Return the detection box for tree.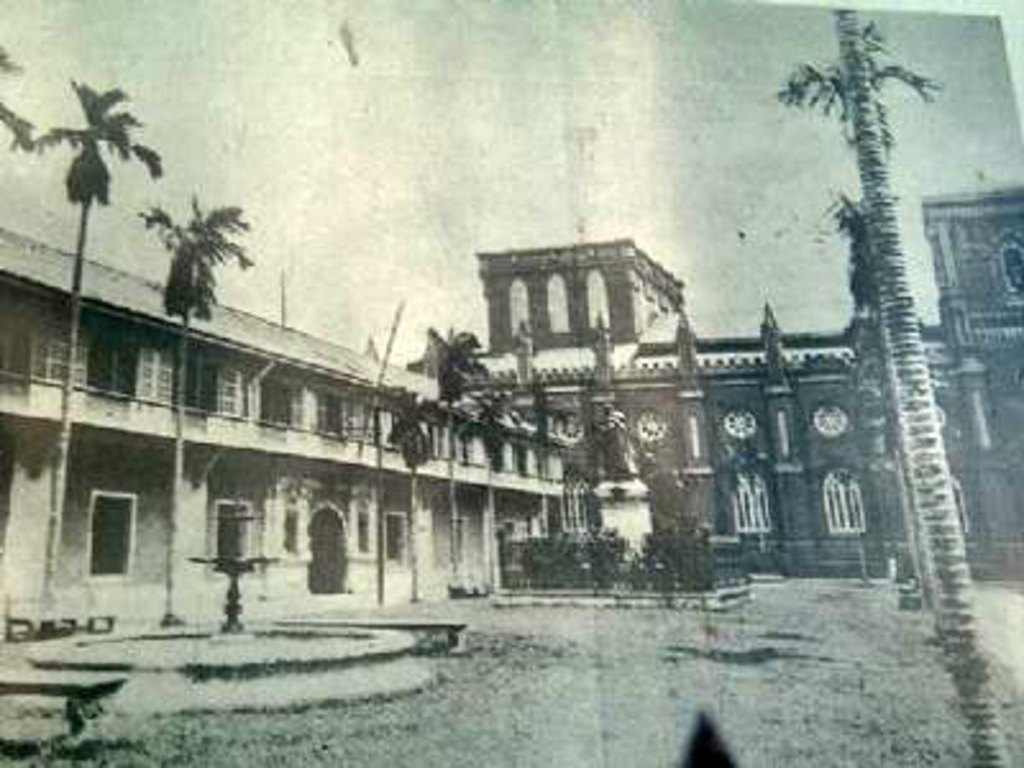
left=517, top=379, right=566, bottom=545.
